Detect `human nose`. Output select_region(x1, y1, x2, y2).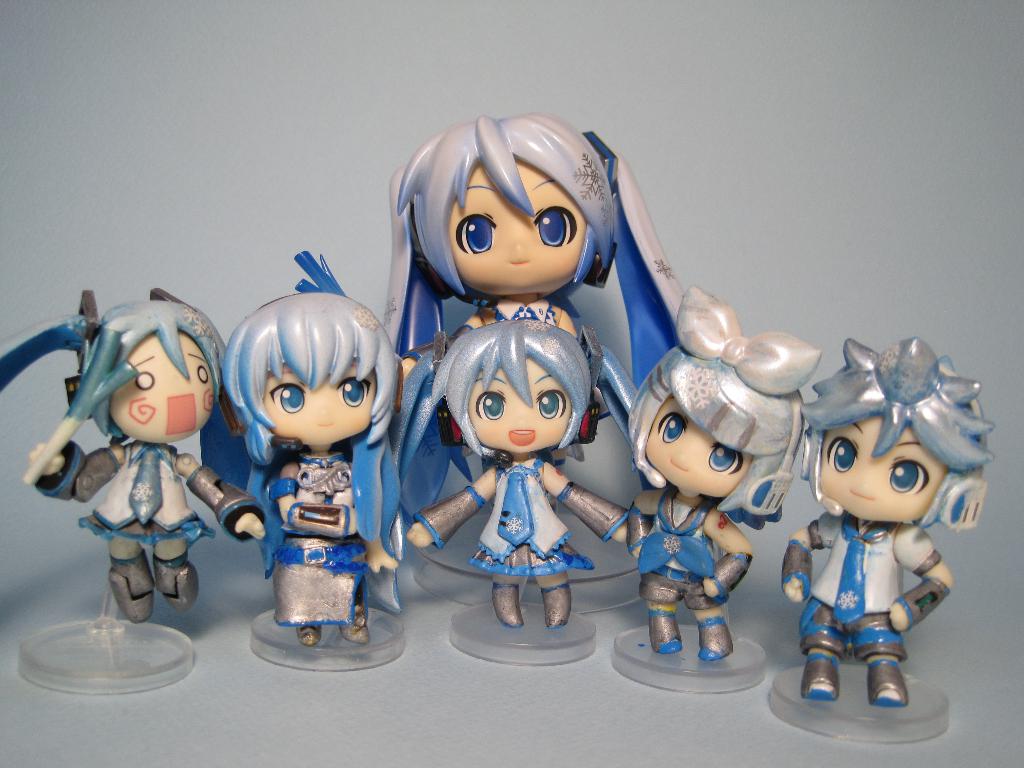
select_region(510, 410, 527, 425).
